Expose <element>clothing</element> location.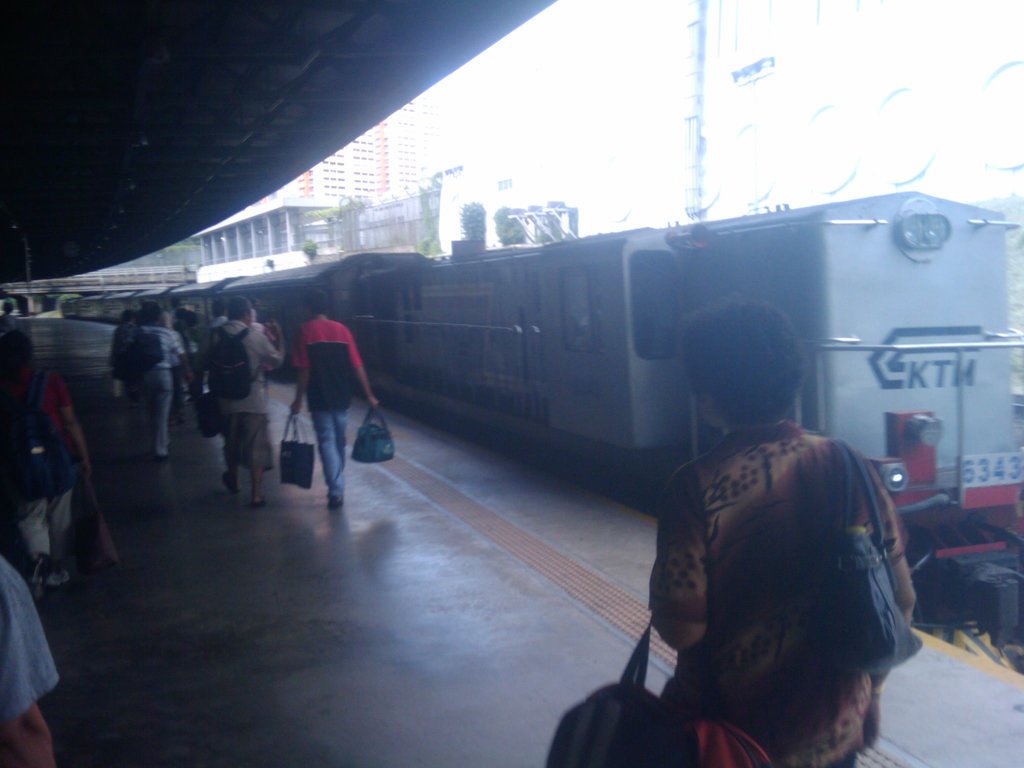
Exposed at rect(0, 554, 59, 735).
